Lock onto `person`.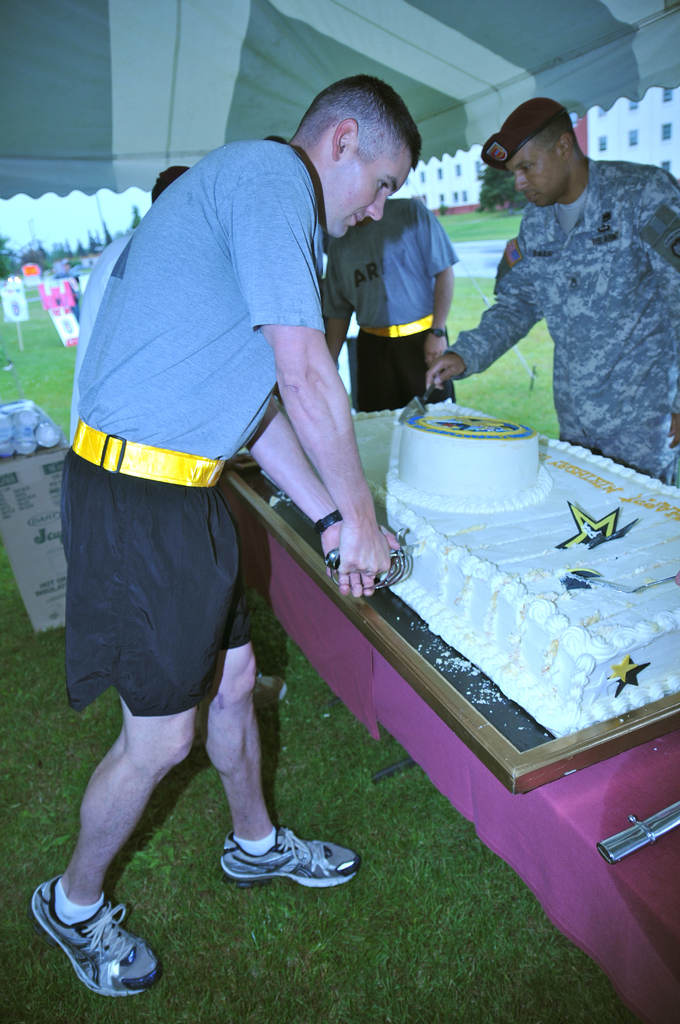
Locked: left=457, top=82, right=651, bottom=476.
